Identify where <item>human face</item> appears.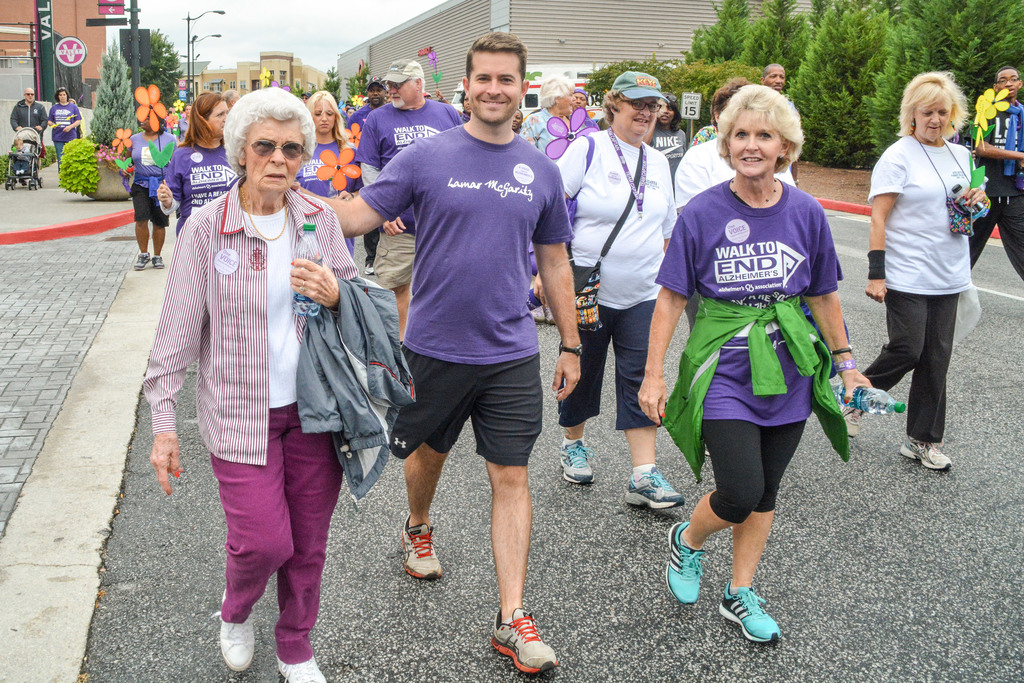
Appears at box=[1000, 67, 1020, 92].
